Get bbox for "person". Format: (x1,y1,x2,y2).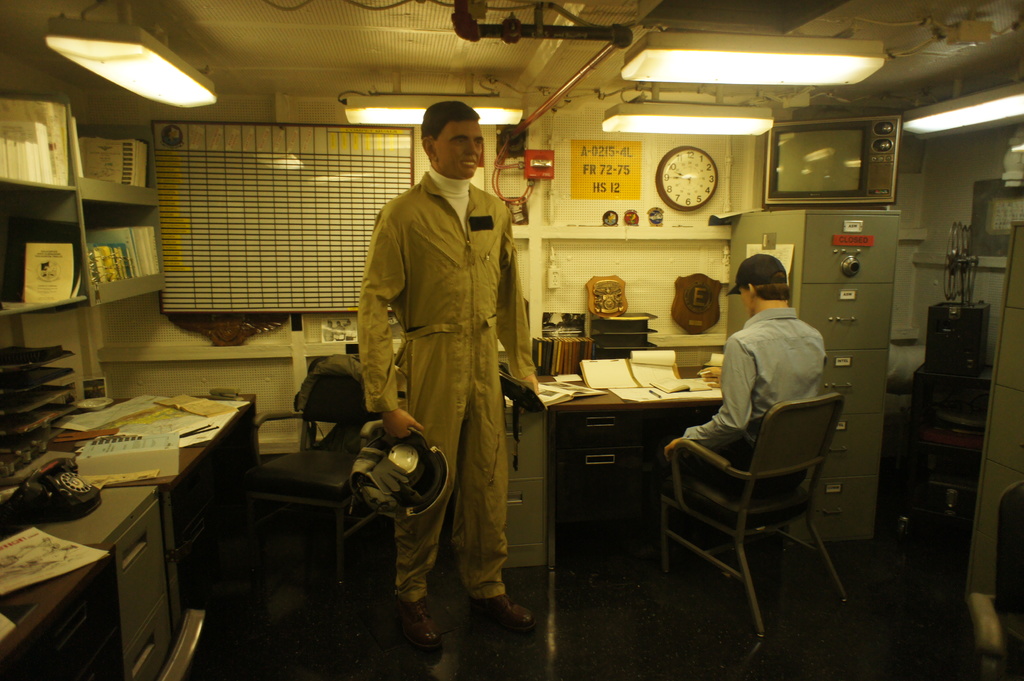
(350,96,538,657).
